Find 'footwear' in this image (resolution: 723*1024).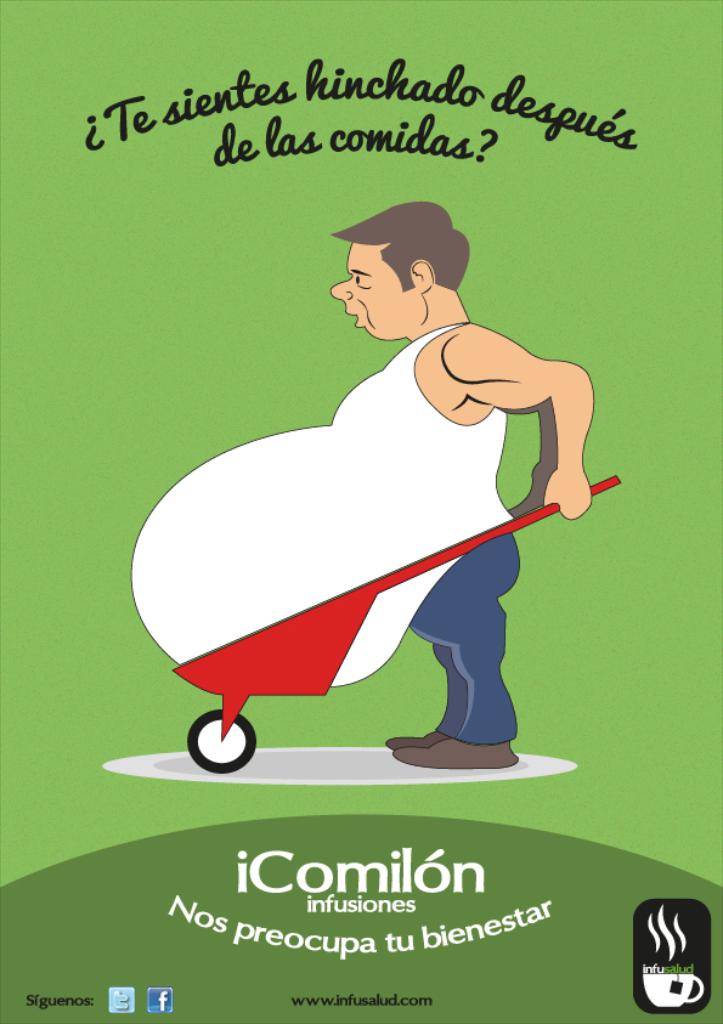
BBox(395, 734, 523, 771).
